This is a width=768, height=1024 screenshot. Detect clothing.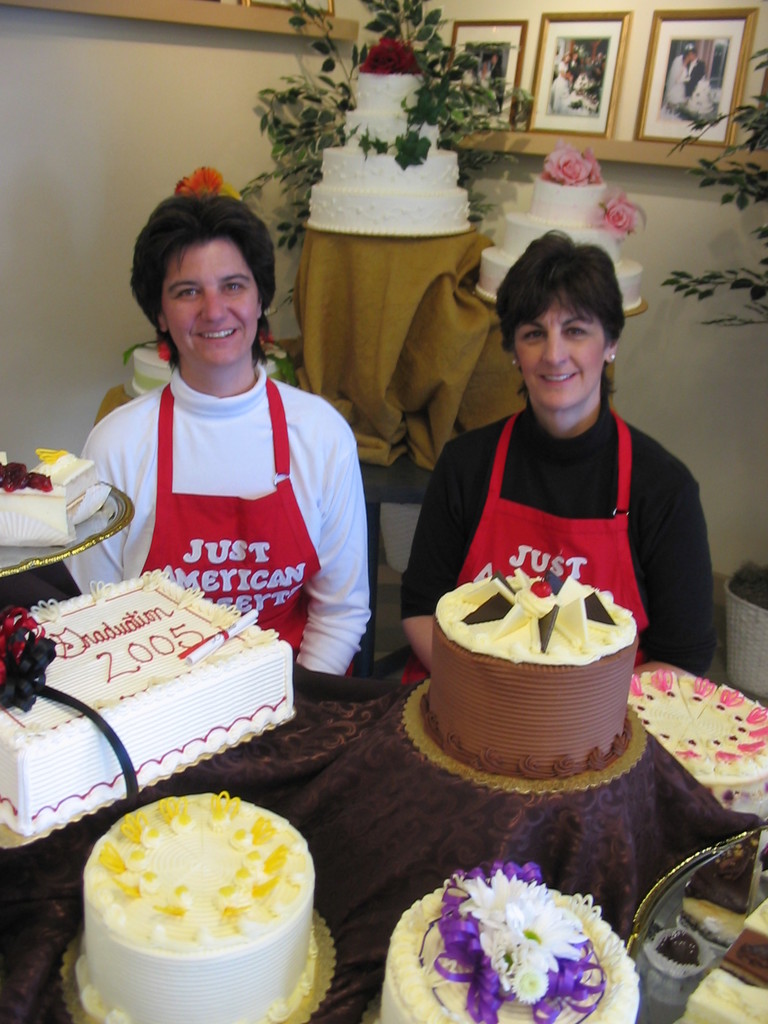
{"x1": 397, "y1": 405, "x2": 723, "y2": 676}.
